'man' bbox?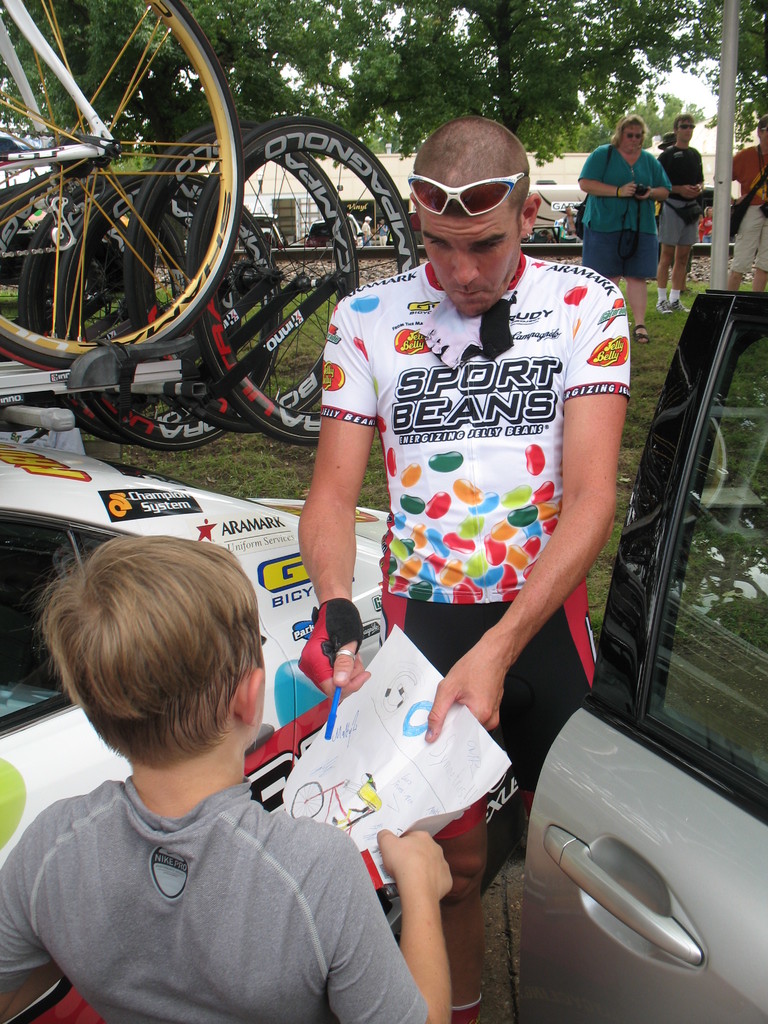
rect(301, 113, 647, 1007)
